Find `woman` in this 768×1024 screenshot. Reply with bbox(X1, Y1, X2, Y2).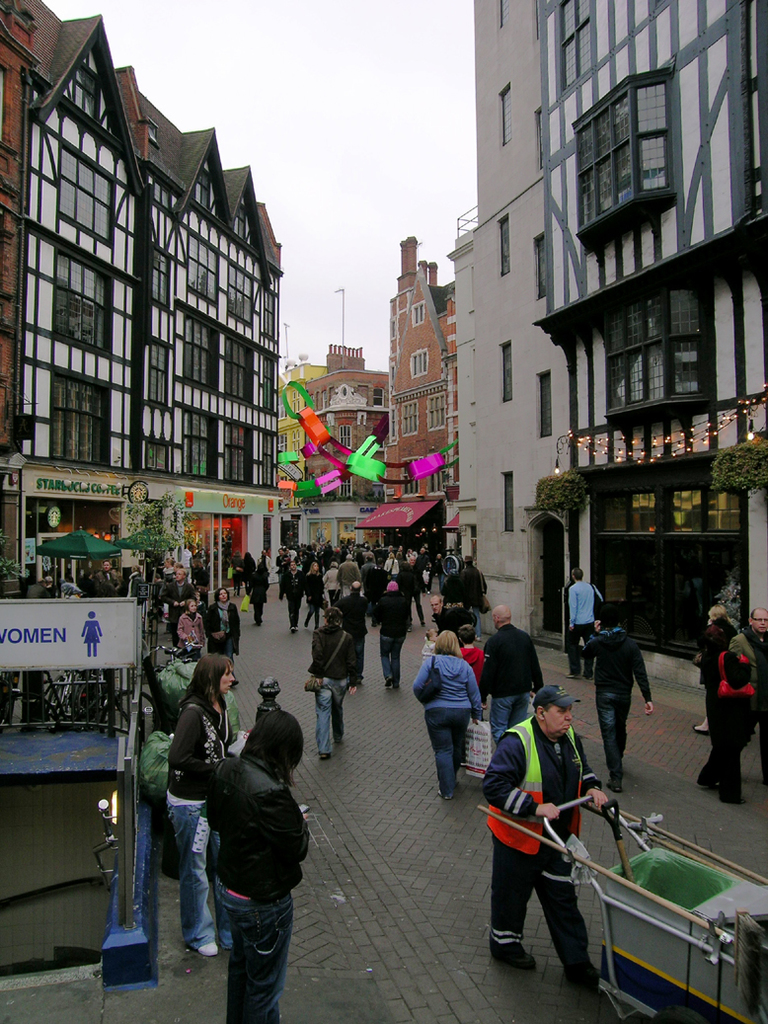
bbox(164, 657, 238, 953).
